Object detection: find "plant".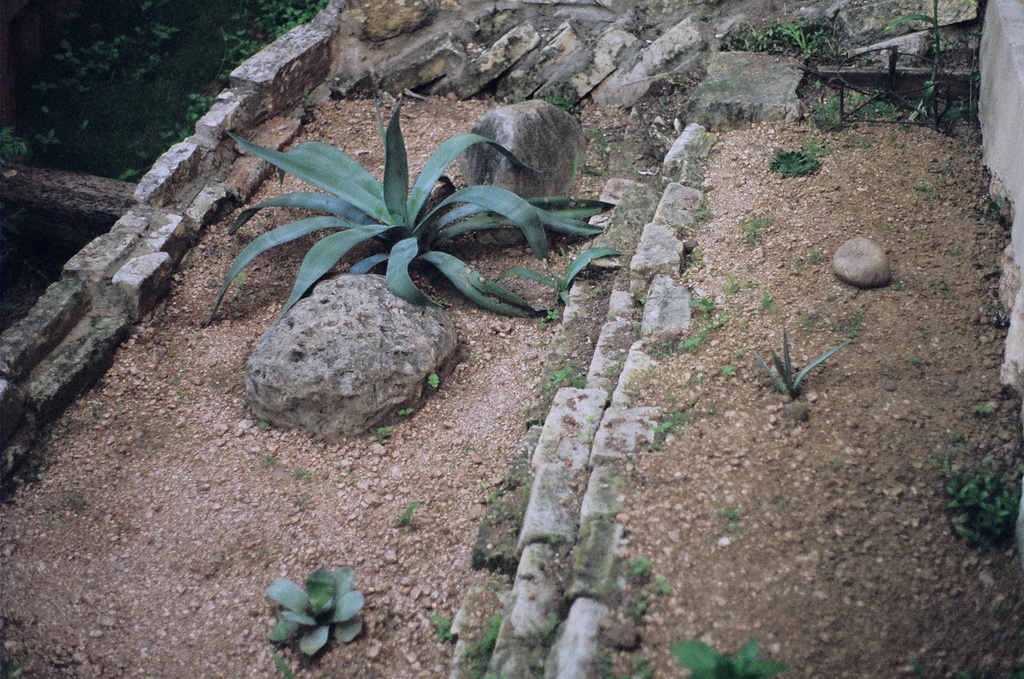
BBox(653, 291, 728, 353).
